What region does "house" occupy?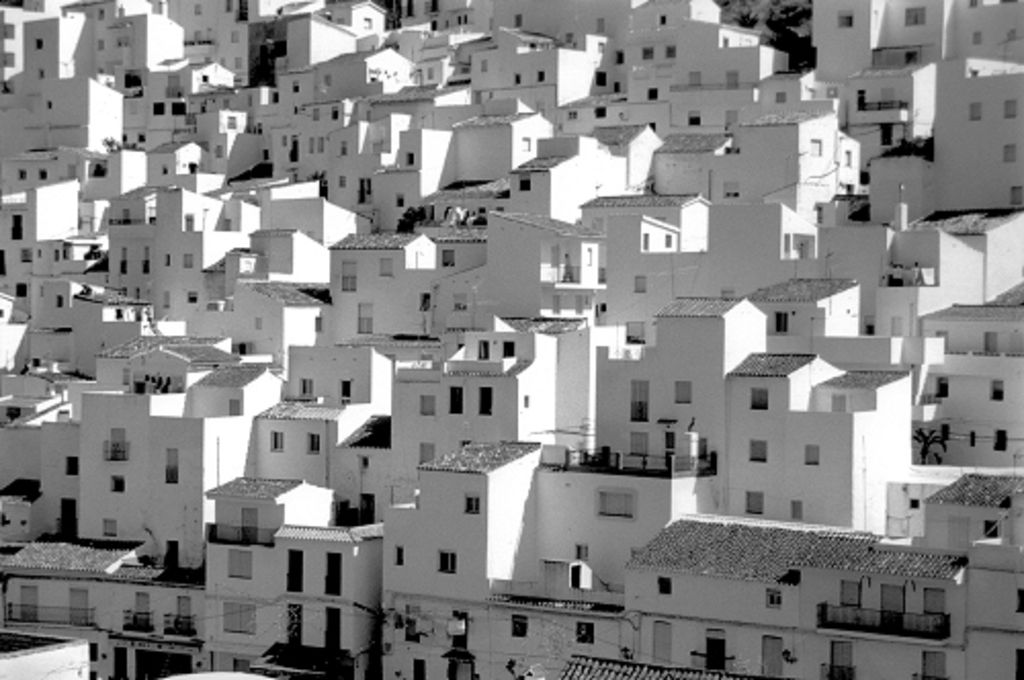
625, 516, 952, 678.
